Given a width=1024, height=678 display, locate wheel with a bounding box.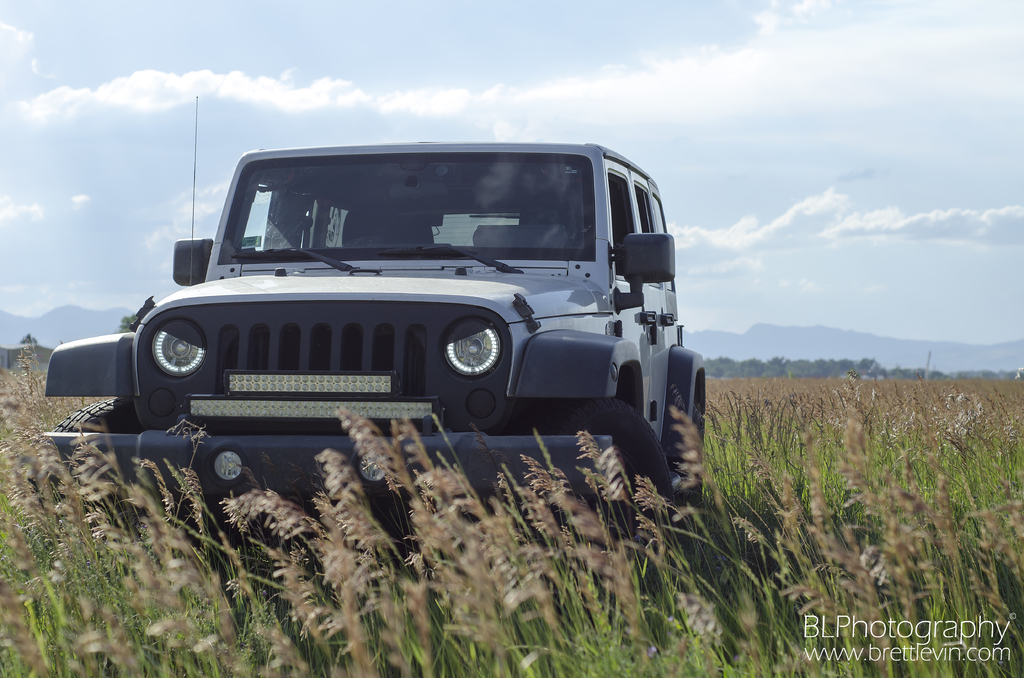
Located: (left=522, top=401, right=666, bottom=546).
